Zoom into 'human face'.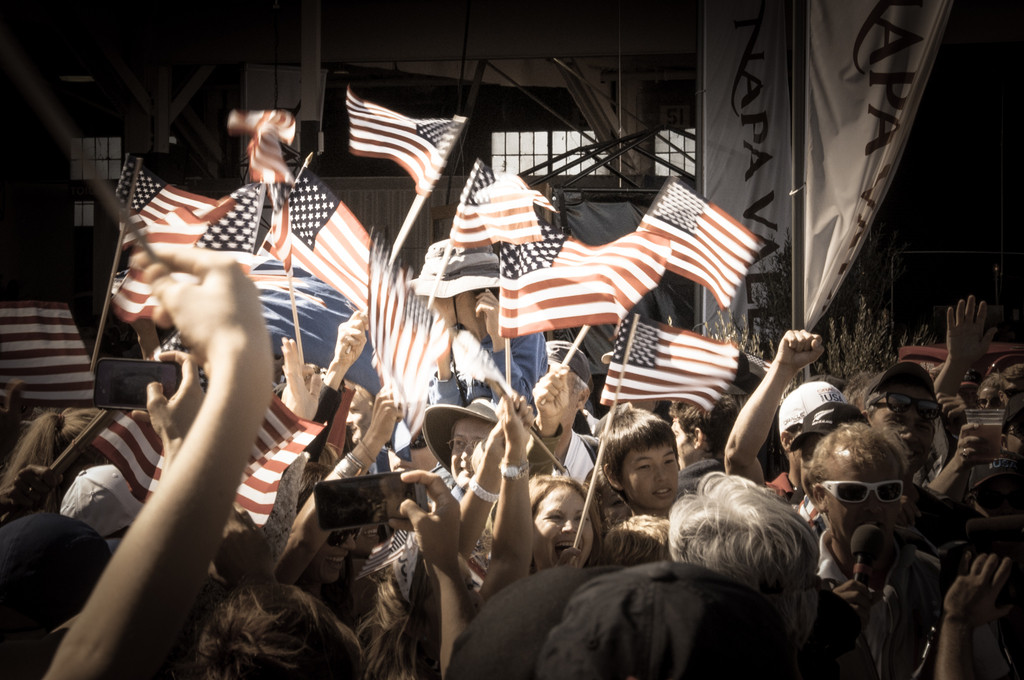
Zoom target: (623, 438, 680, 513).
